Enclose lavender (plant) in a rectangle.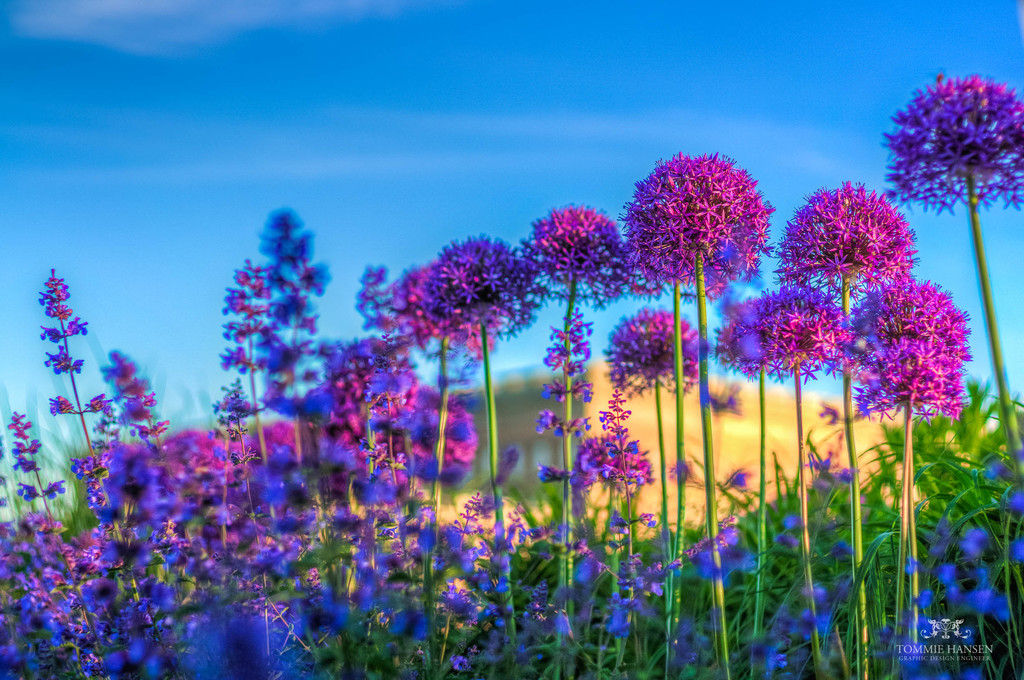
<region>872, 73, 1023, 508</region>.
